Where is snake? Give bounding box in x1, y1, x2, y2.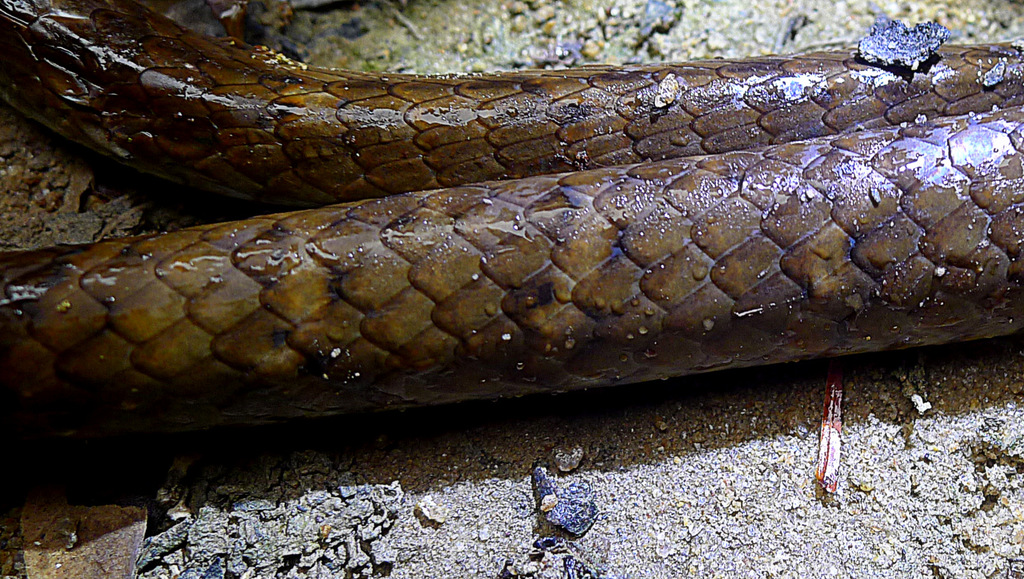
0, 0, 1023, 458.
